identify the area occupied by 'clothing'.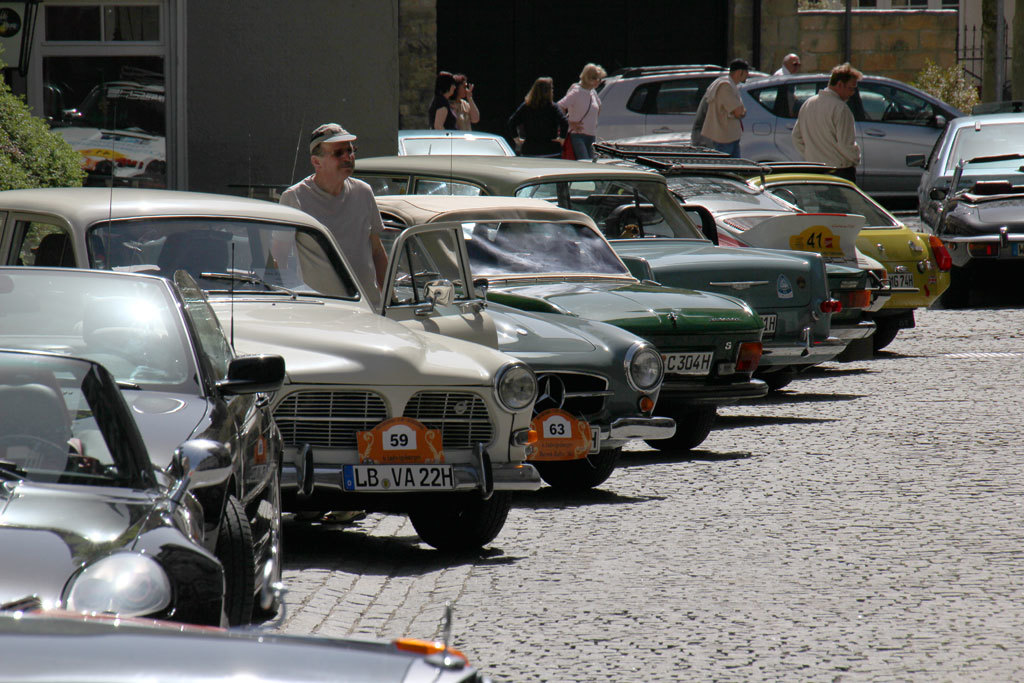
Area: BBox(551, 84, 601, 155).
